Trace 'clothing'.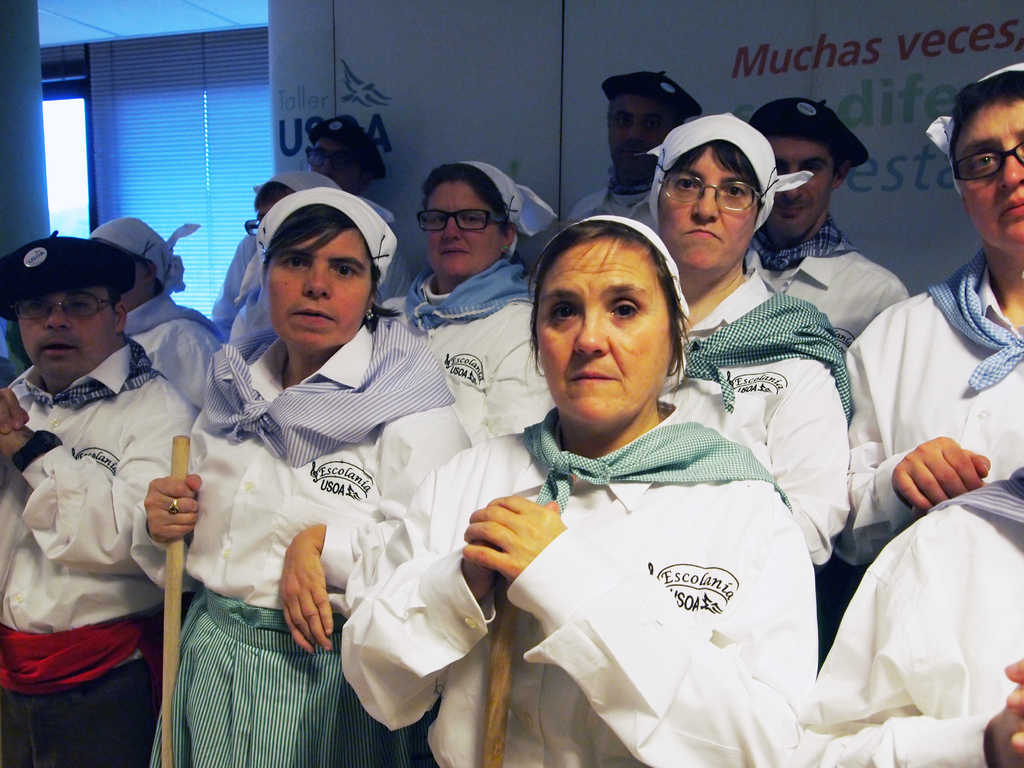
Traced to [left=346, top=404, right=820, bottom=767].
